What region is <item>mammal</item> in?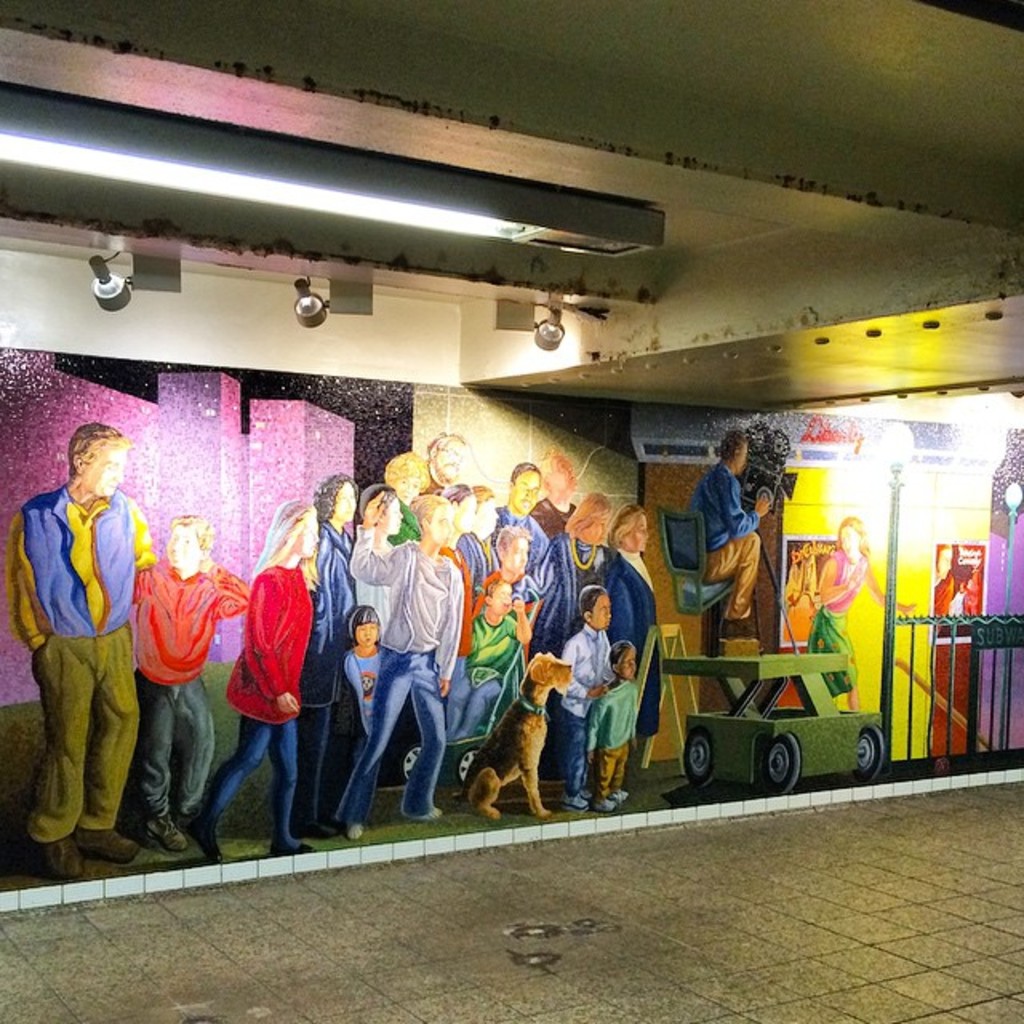
Rect(190, 502, 322, 858).
